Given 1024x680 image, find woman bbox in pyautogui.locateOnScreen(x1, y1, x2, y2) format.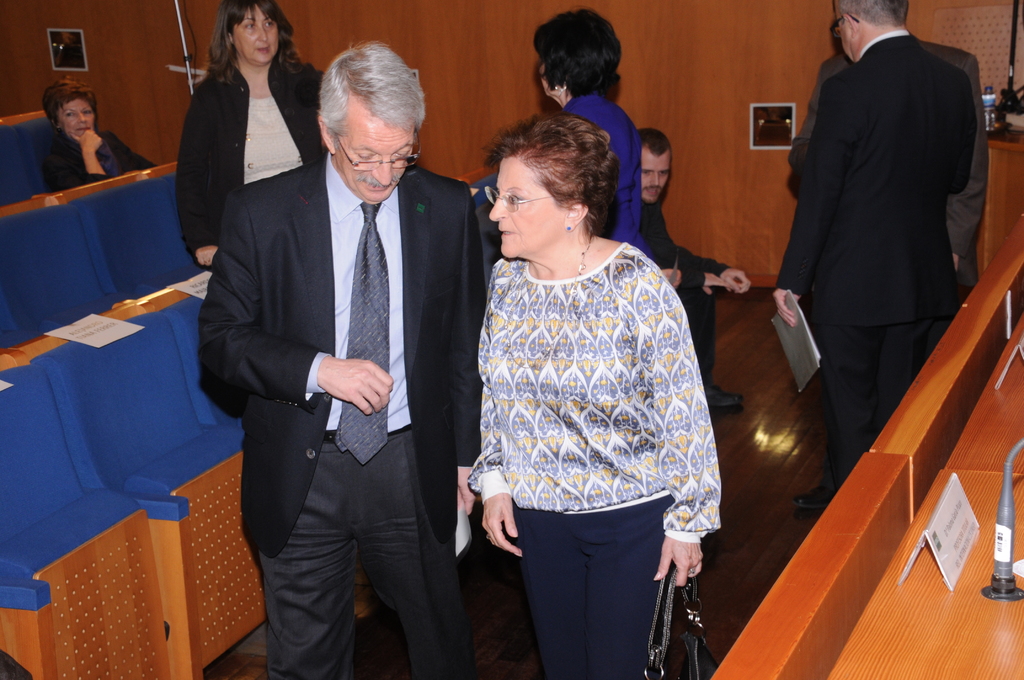
pyautogui.locateOnScreen(44, 77, 154, 190).
